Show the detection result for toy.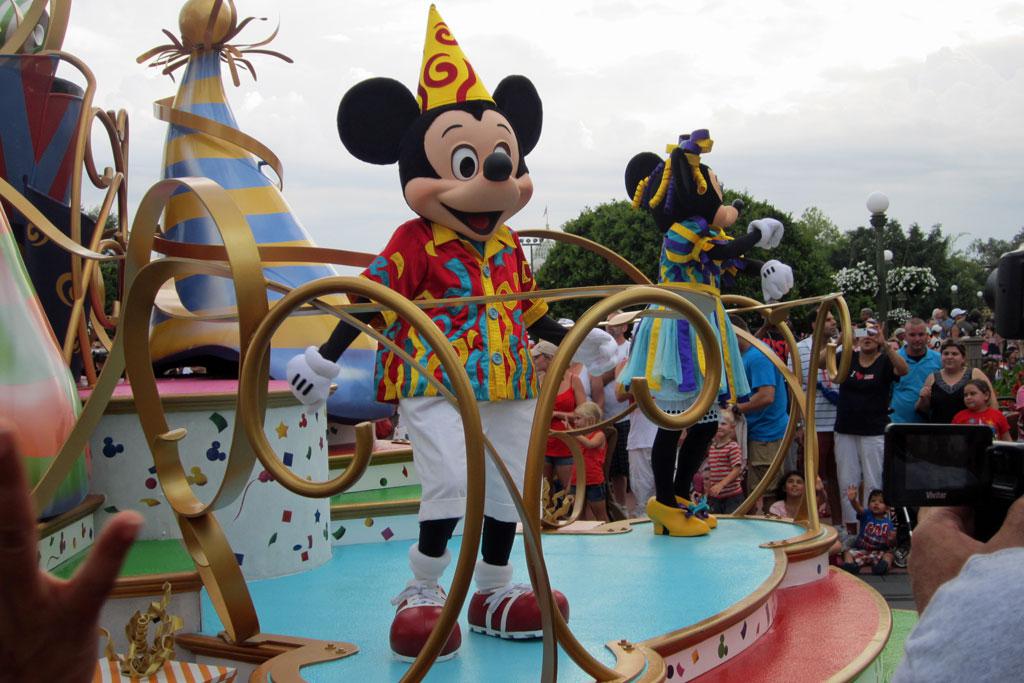
(614,119,798,551).
